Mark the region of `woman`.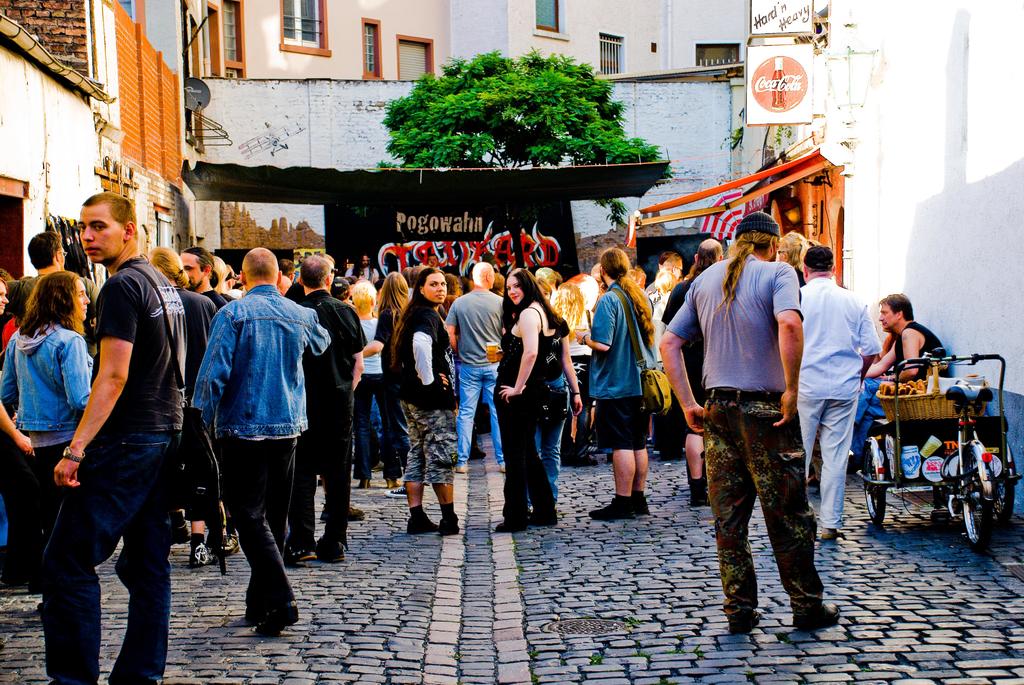
Region: rect(0, 271, 95, 594).
